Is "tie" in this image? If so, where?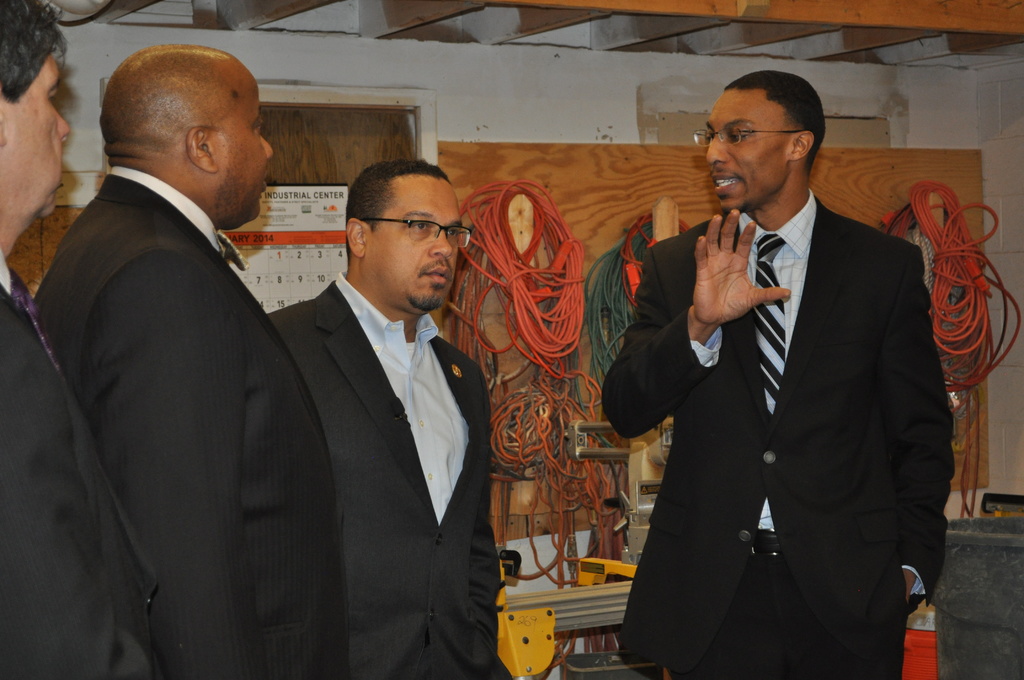
Yes, at box(216, 226, 248, 265).
